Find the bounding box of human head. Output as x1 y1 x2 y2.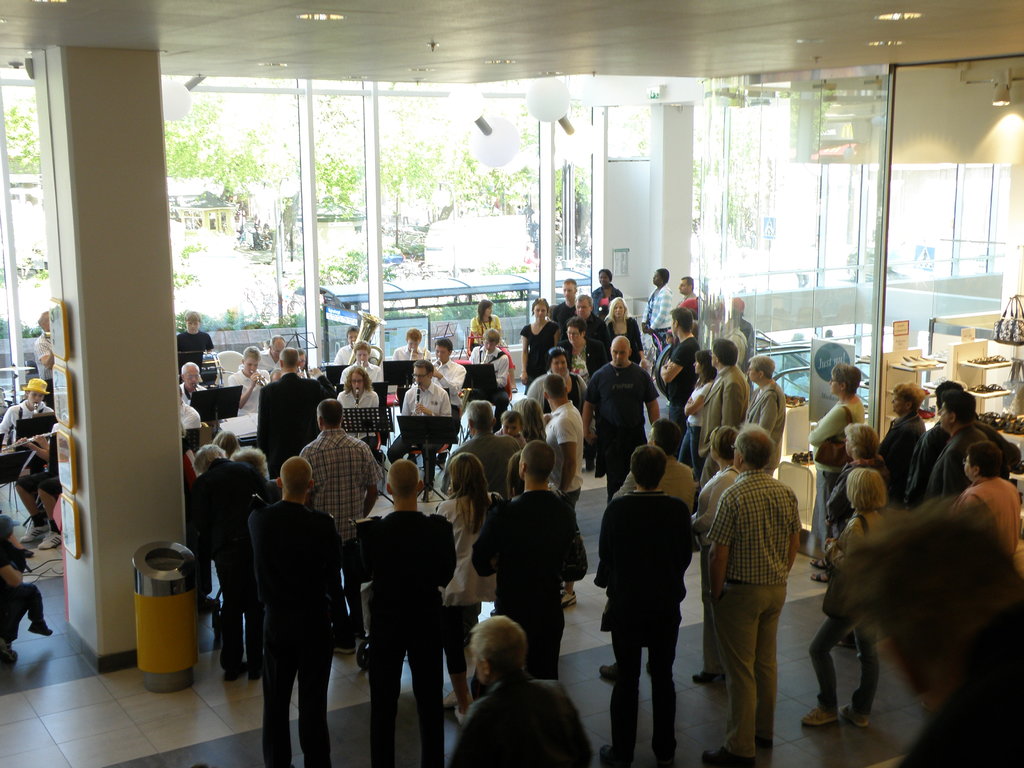
732 424 775 470.
